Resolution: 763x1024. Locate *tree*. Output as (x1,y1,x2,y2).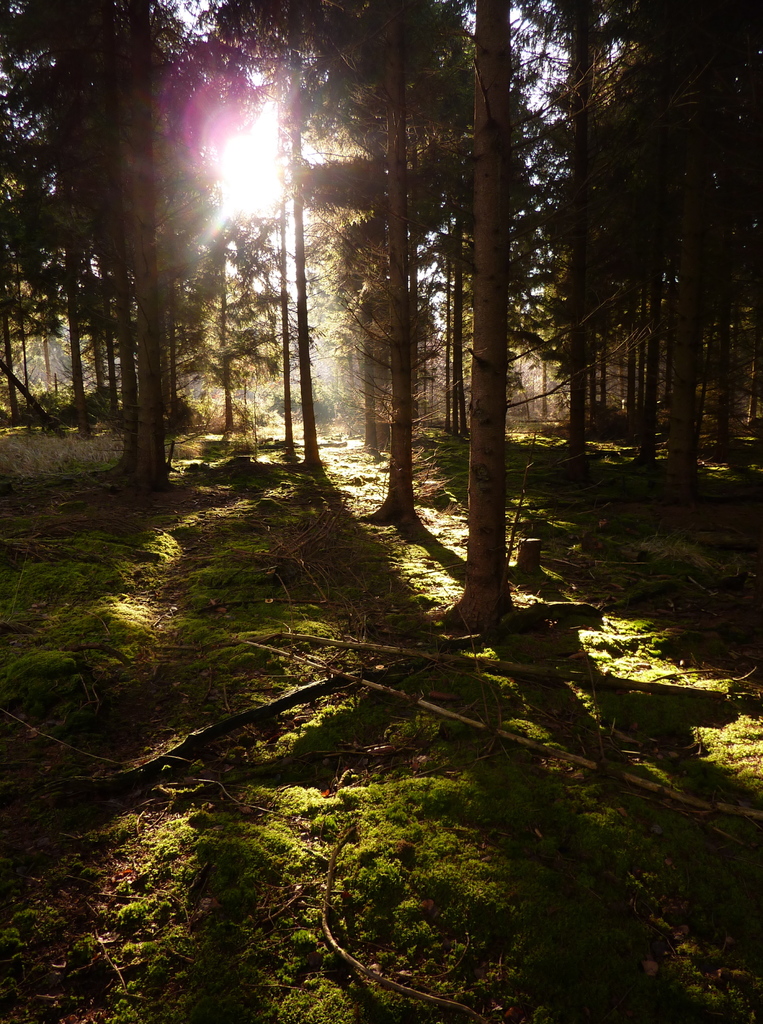
(438,1,524,627).
